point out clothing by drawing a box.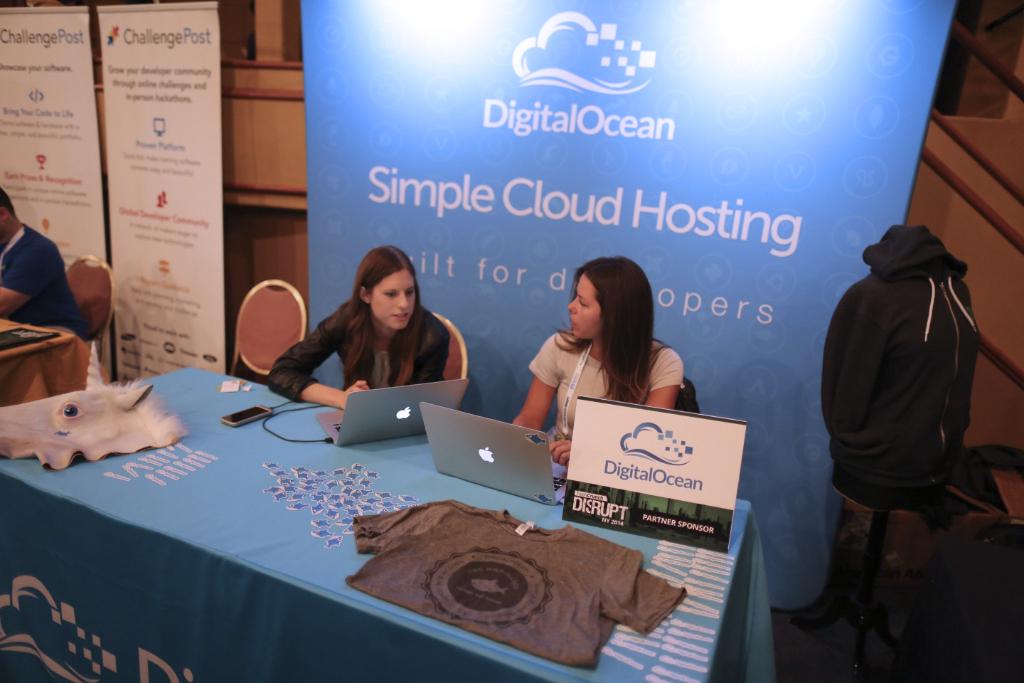
crop(0, 217, 92, 345).
